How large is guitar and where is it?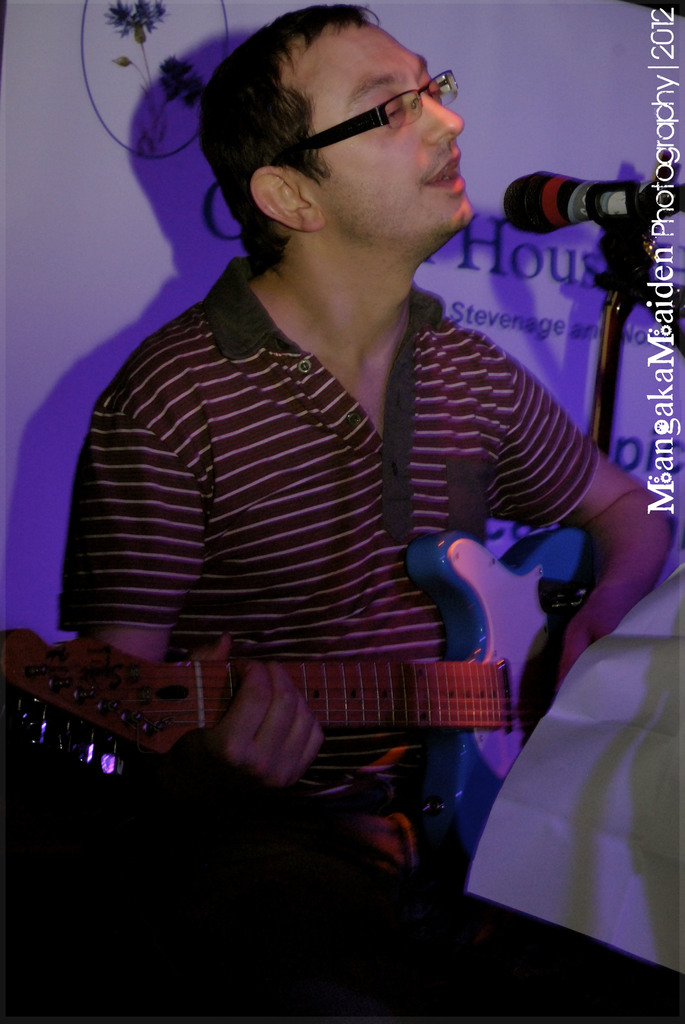
Bounding box: (0, 520, 684, 872).
